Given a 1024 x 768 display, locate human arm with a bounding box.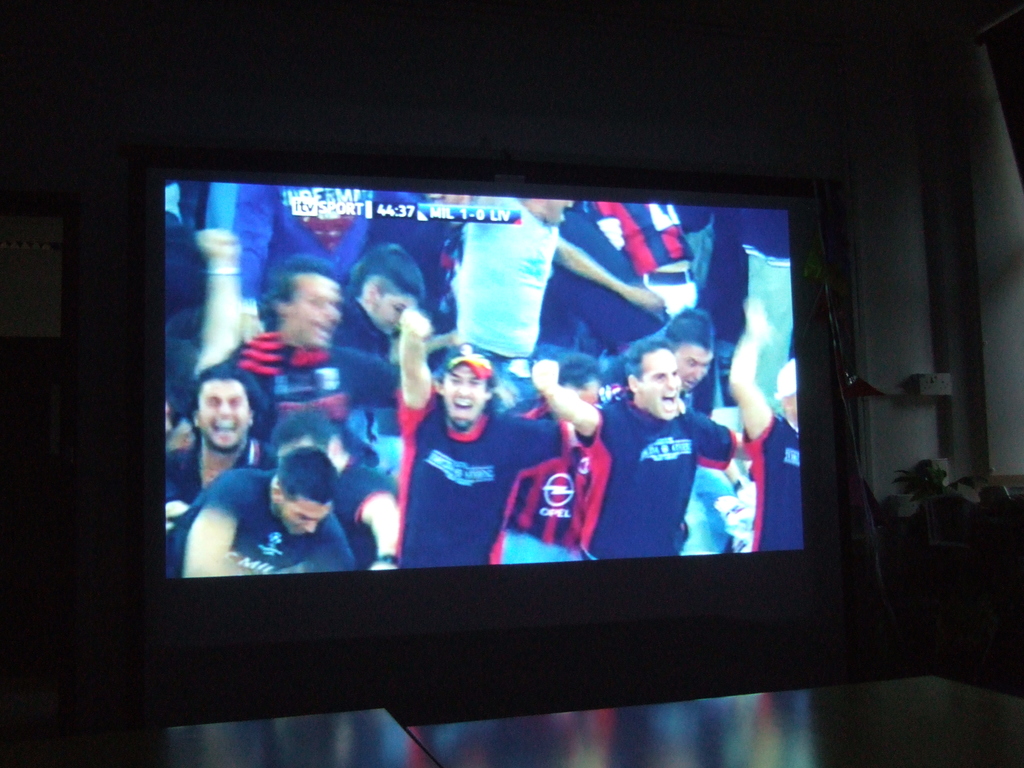
Located: pyautogui.locateOnScreen(184, 475, 273, 585).
